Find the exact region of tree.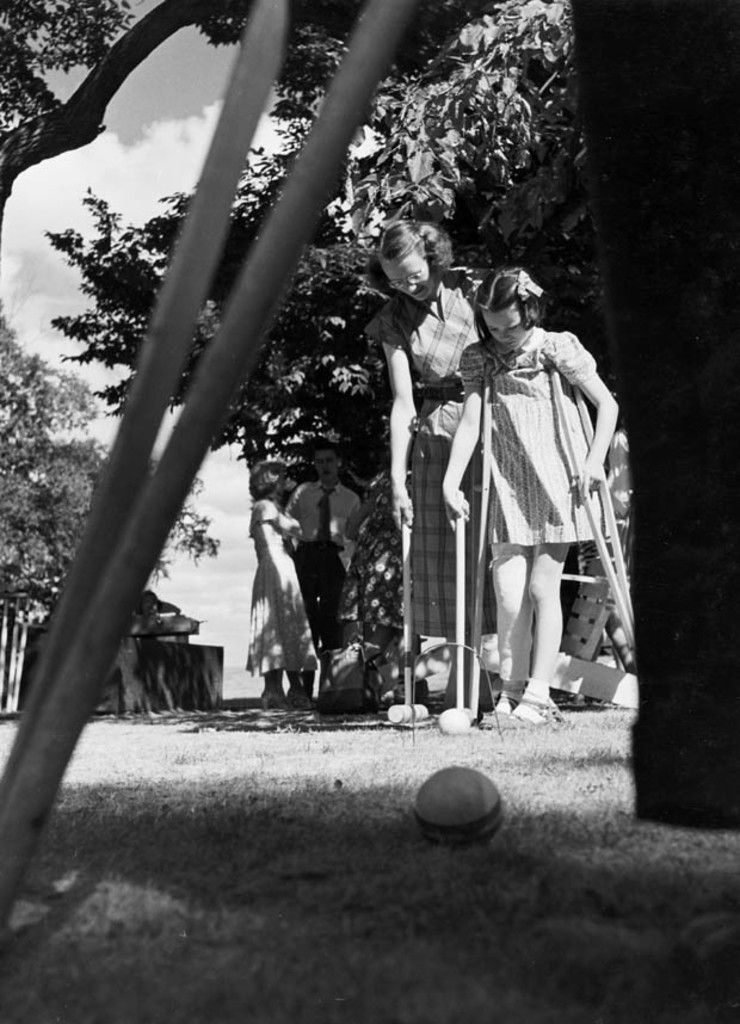
Exact region: 47:0:602:711.
